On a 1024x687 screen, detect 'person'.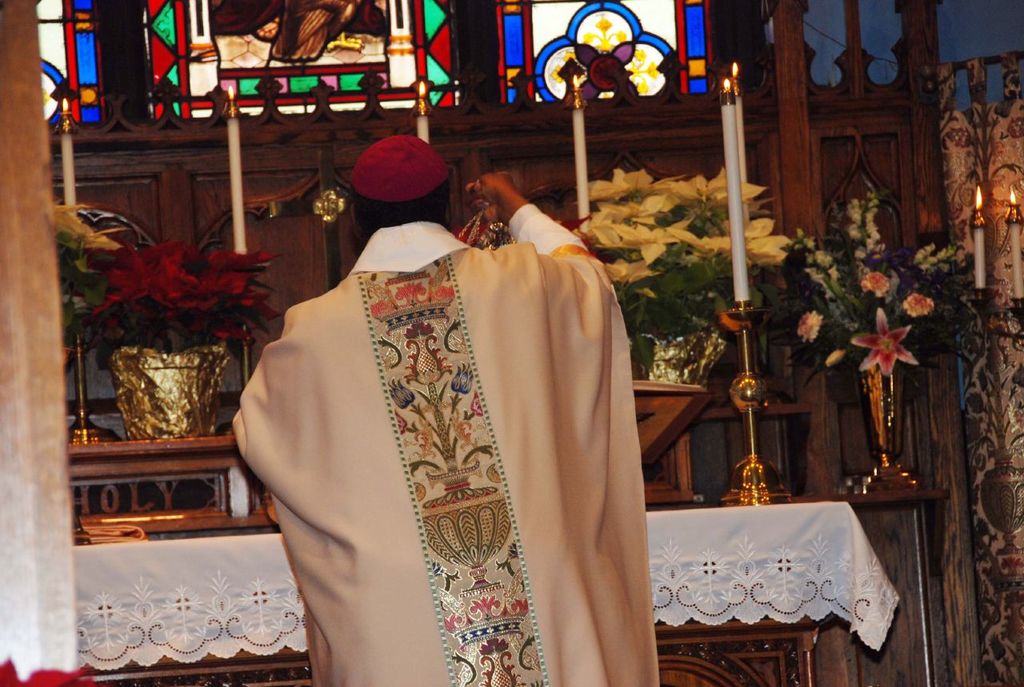
230/136/662/686.
